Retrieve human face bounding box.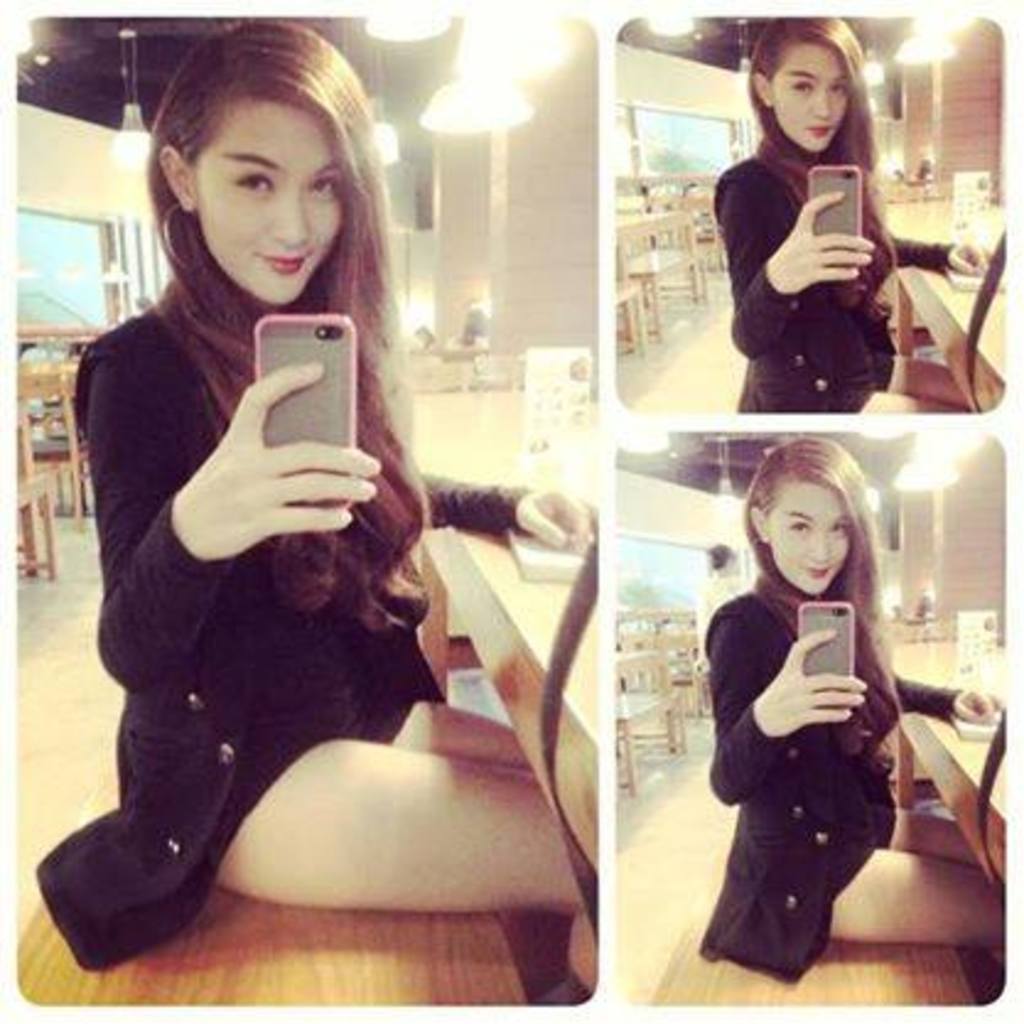
Bounding box: <region>766, 37, 850, 152</region>.
